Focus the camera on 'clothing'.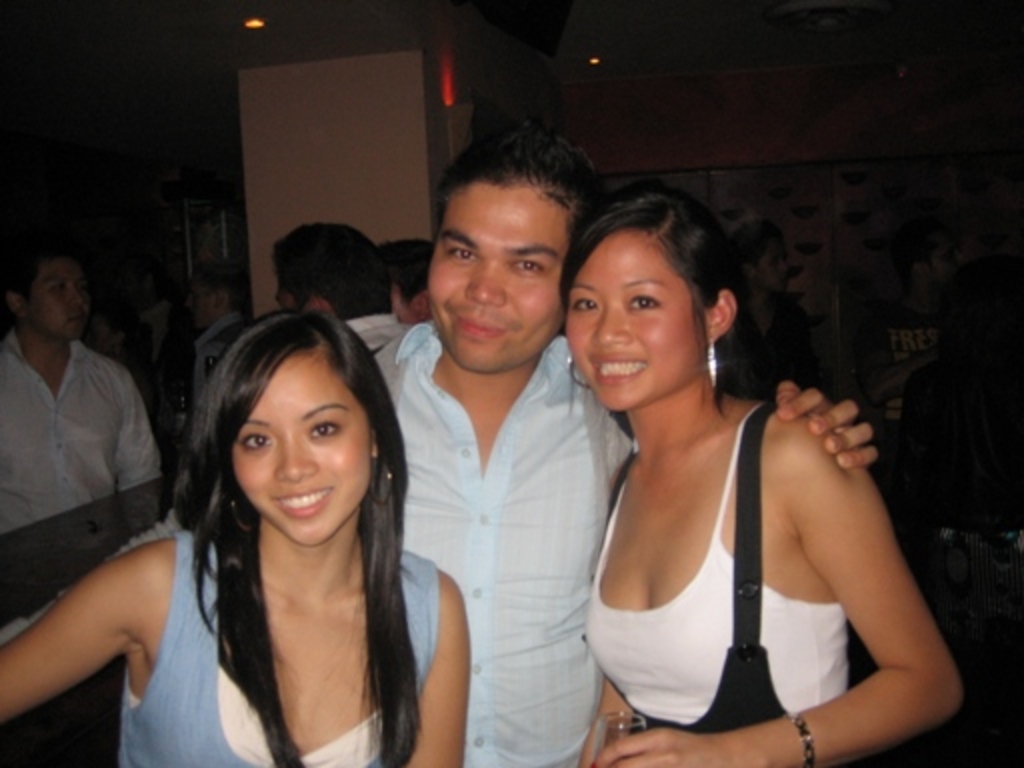
Focus region: (left=0, top=332, right=164, bottom=658).
